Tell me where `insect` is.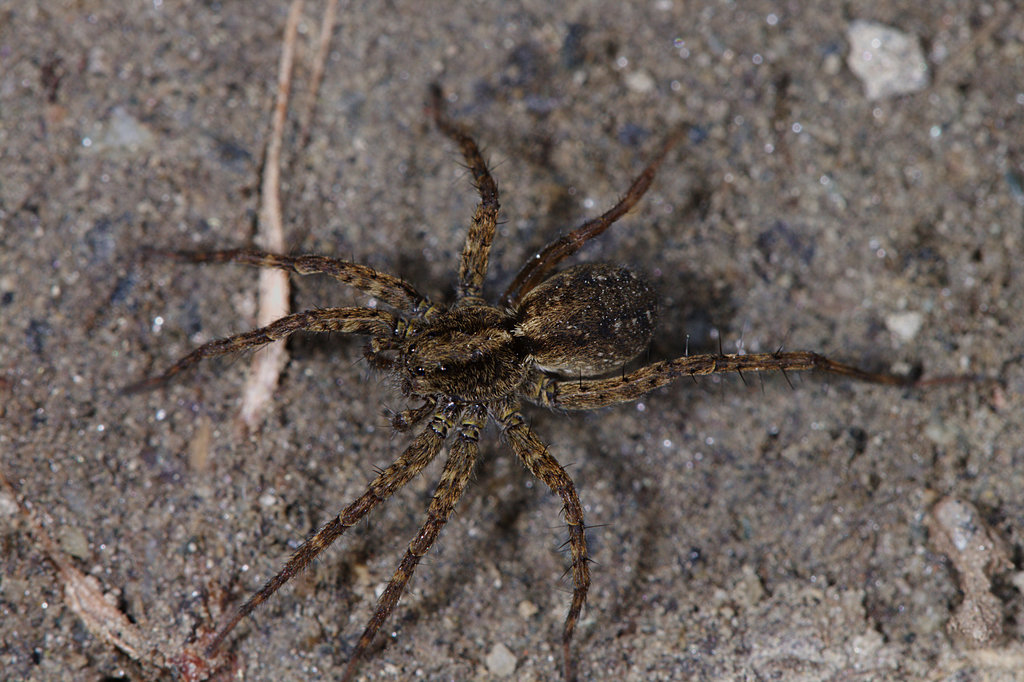
`insect` is at region(115, 86, 954, 681).
